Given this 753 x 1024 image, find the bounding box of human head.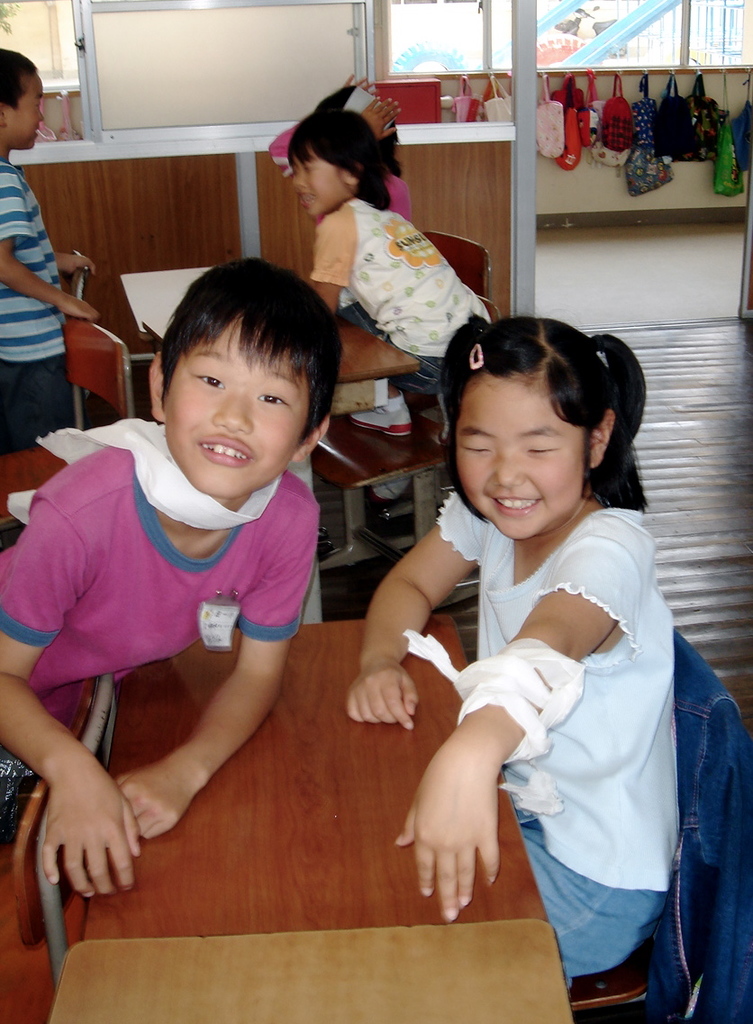
locate(288, 105, 373, 222).
